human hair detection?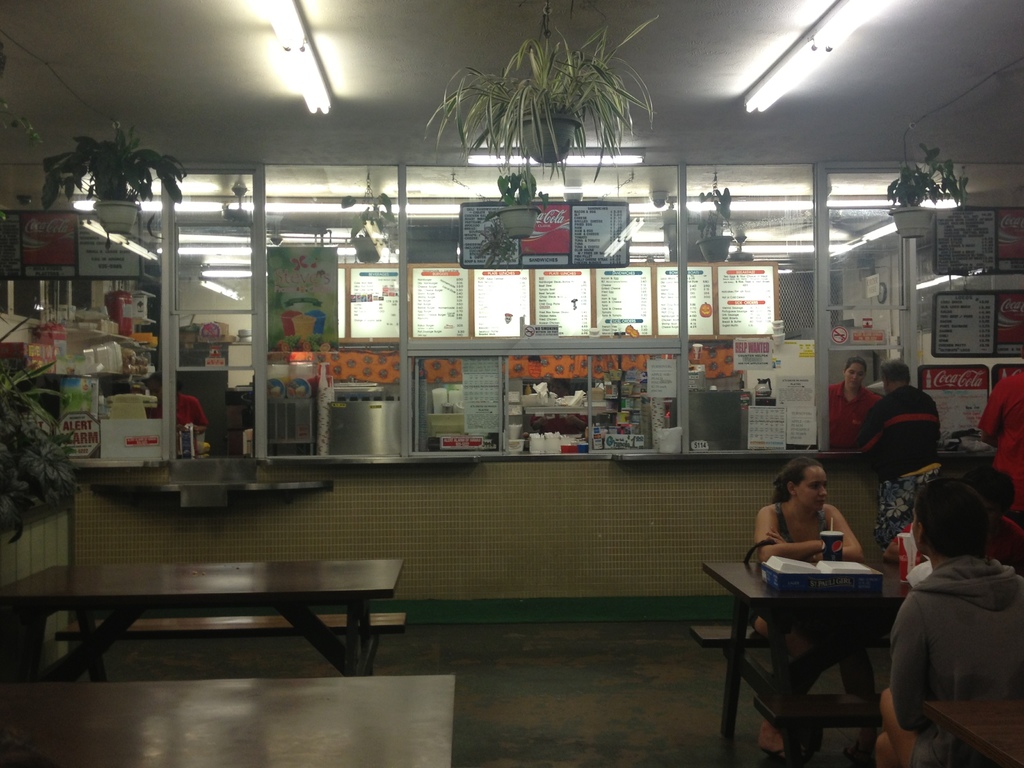
bbox=(771, 460, 821, 499)
